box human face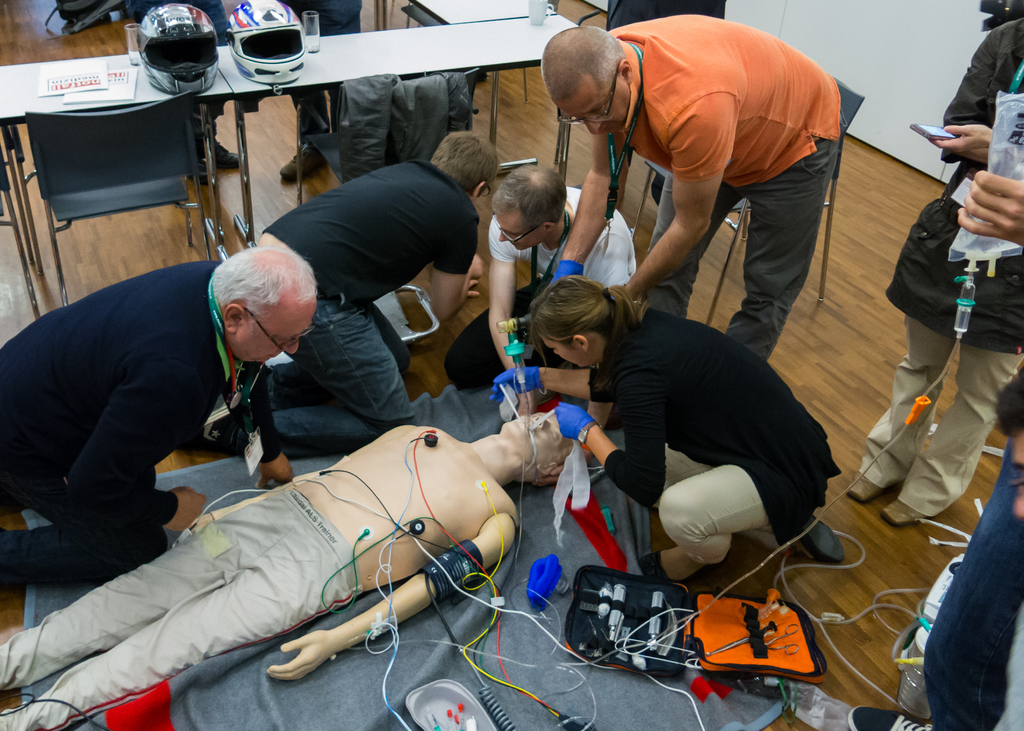
crop(497, 217, 544, 251)
